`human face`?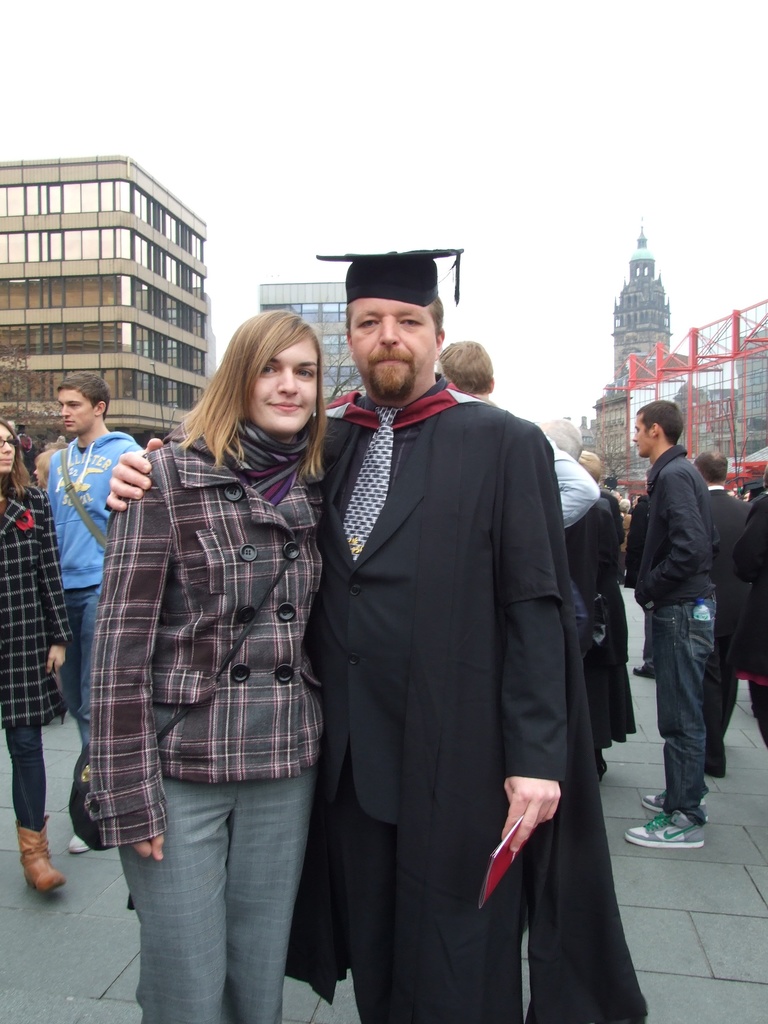
Rect(353, 300, 438, 391)
